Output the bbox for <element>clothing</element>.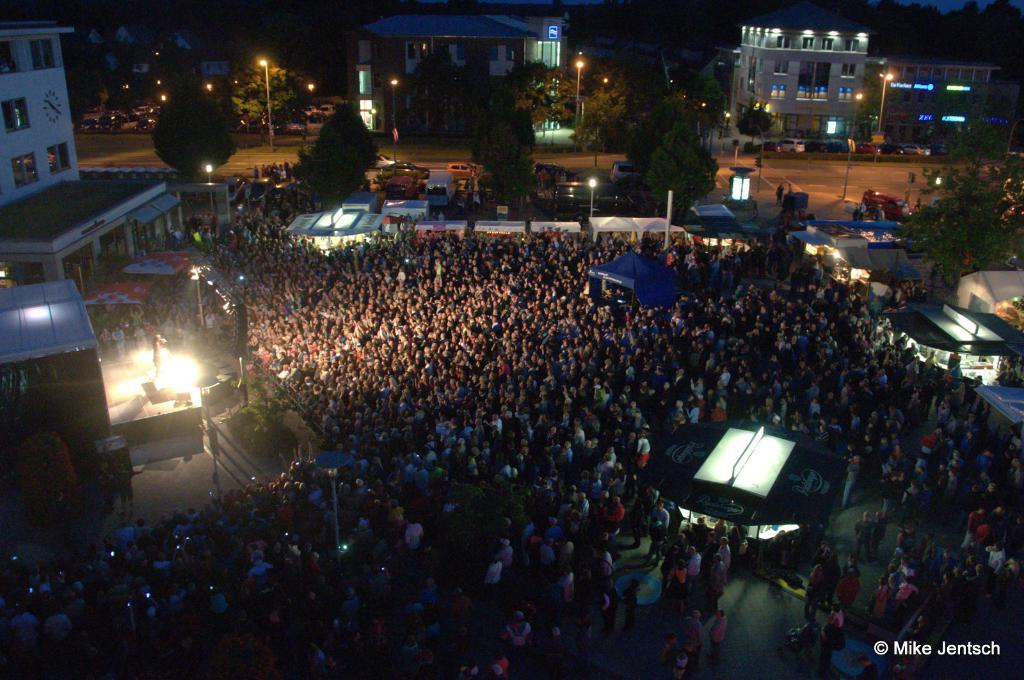
bbox(812, 267, 822, 287).
